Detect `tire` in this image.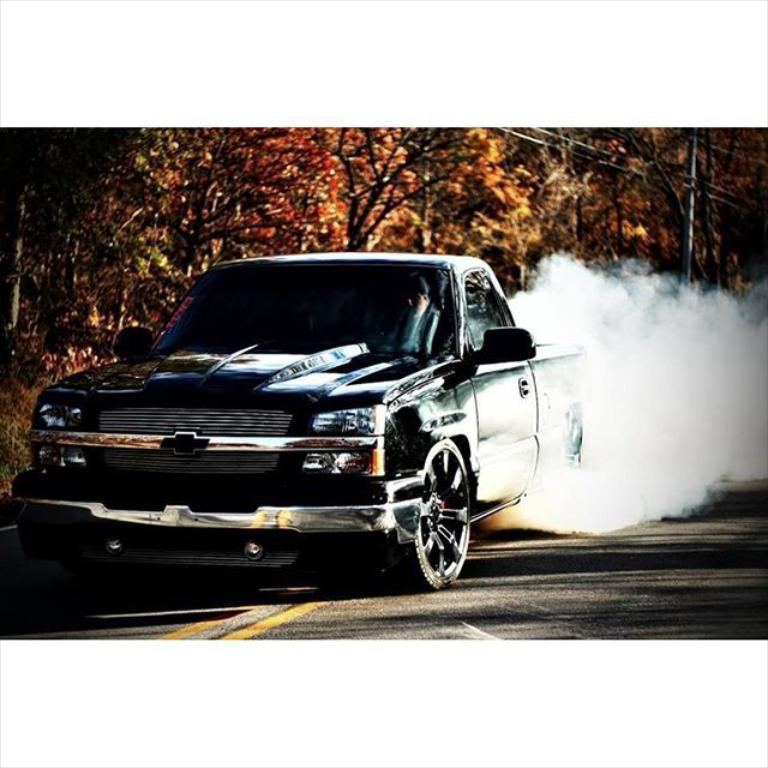
Detection: (left=59, top=553, right=150, bottom=589).
